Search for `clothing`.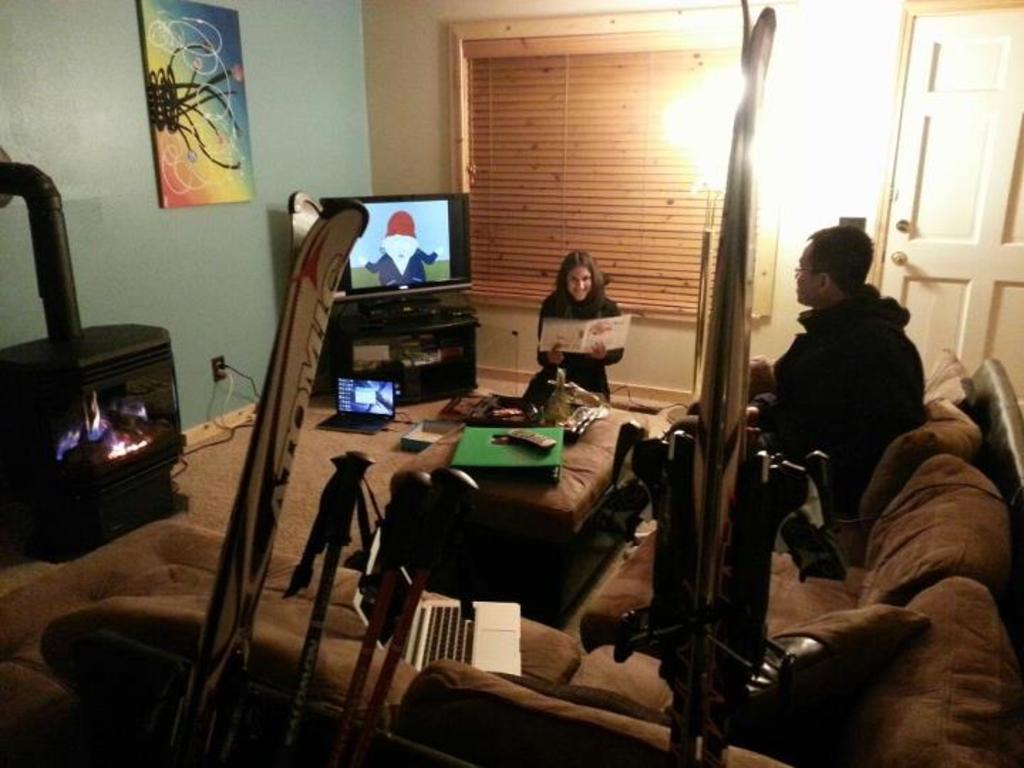
Found at <bbox>366, 242, 439, 283</bbox>.
